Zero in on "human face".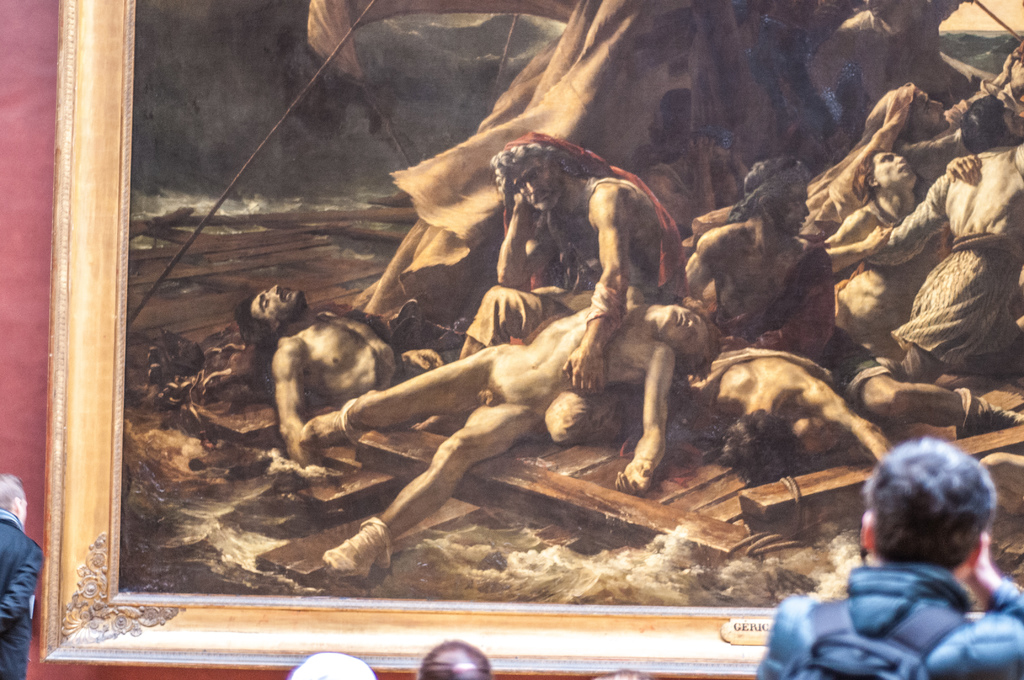
Zeroed in: (999,104,1023,146).
